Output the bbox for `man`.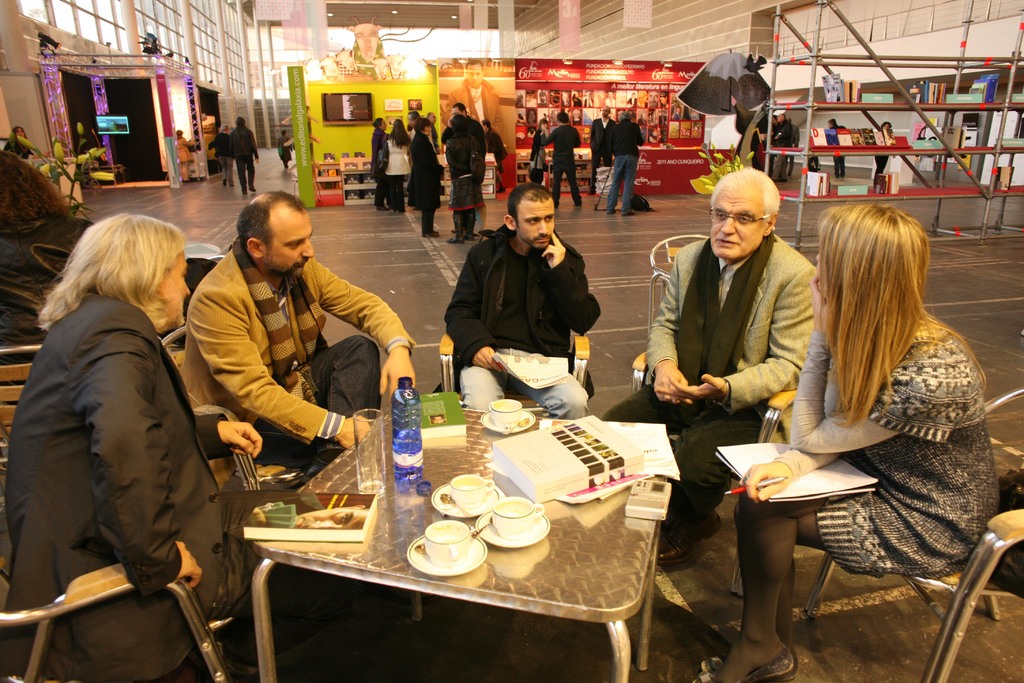
l=582, t=101, r=624, b=194.
